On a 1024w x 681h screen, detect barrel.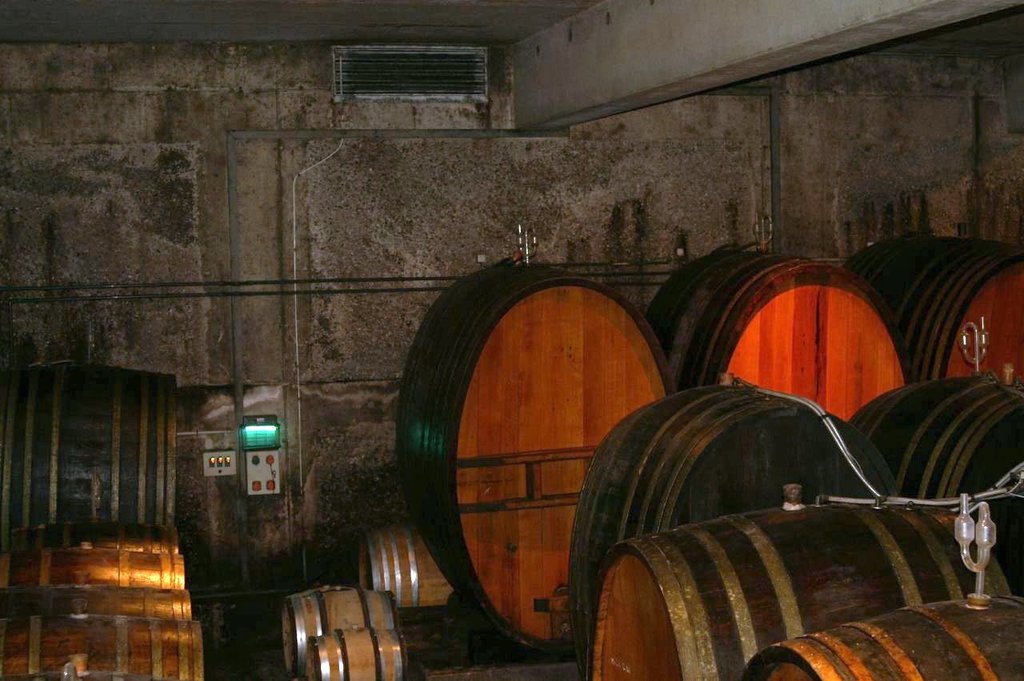
308:631:408:680.
